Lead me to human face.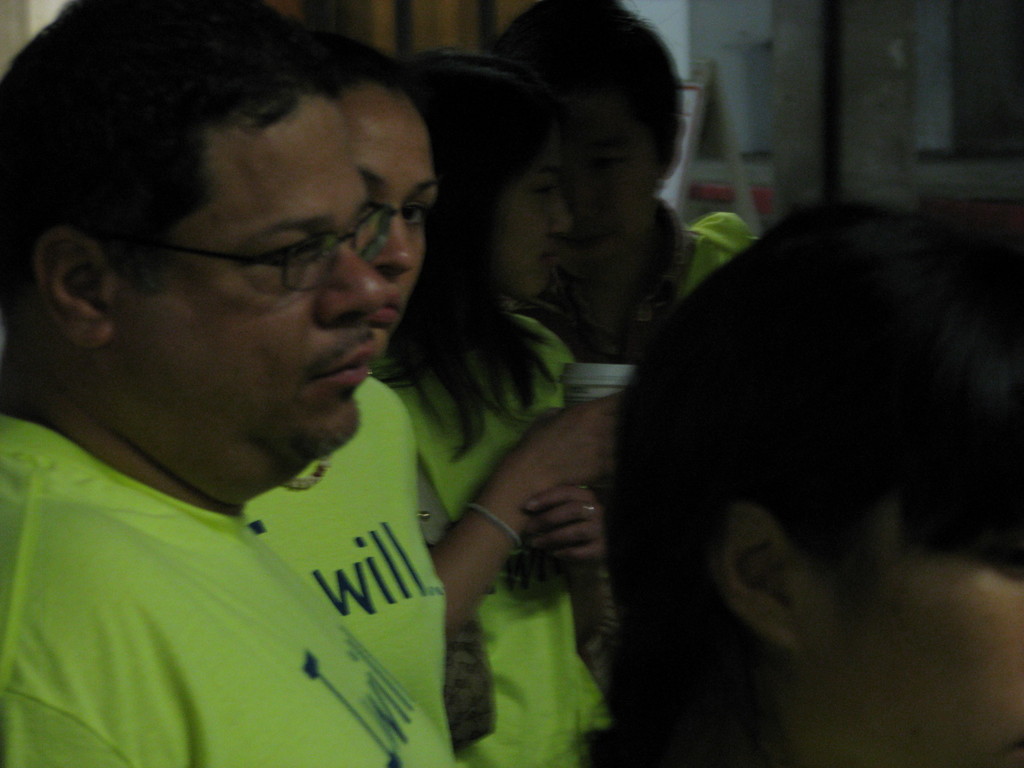
Lead to pyautogui.locateOnScreen(486, 146, 568, 305).
